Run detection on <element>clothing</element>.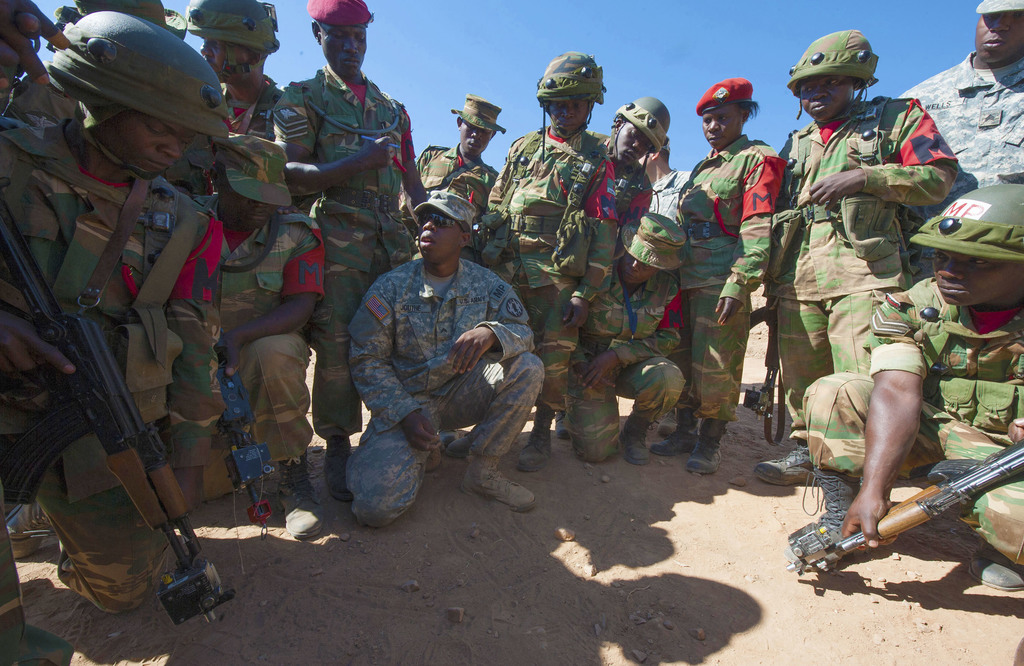
Result: 901/47/1023/183.
